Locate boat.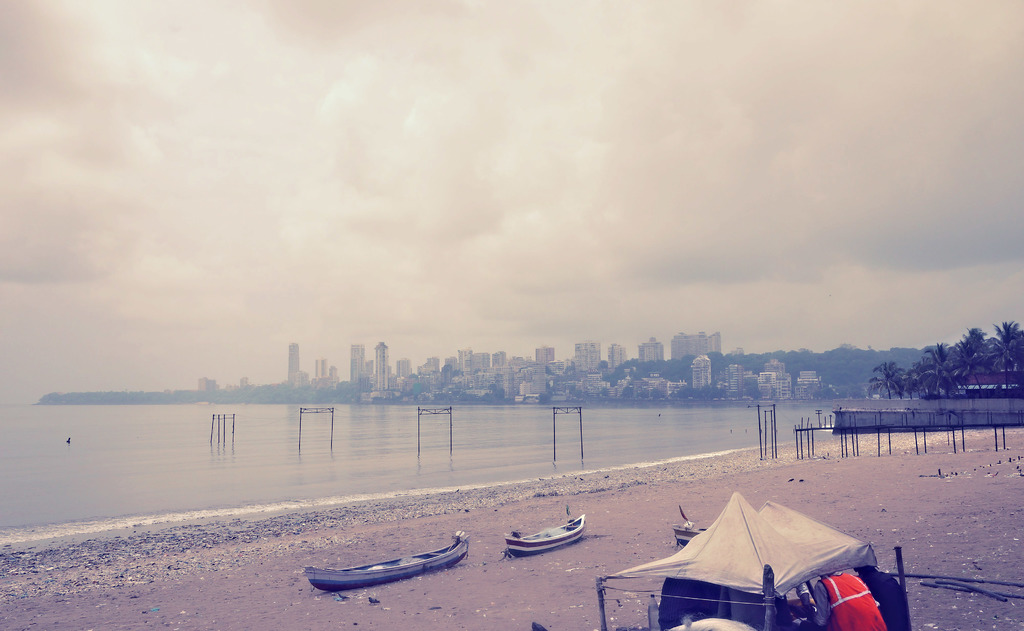
Bounding box: [502,511,588,560].
